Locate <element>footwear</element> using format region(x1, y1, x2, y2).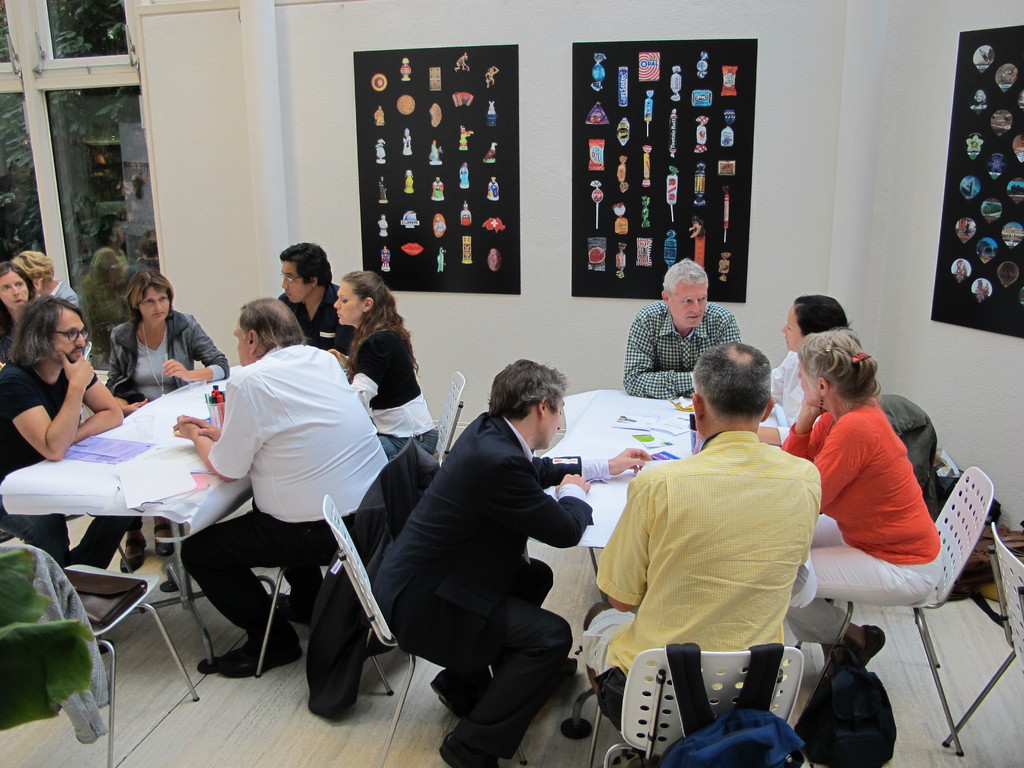
region(116, 537, 147, 570).
